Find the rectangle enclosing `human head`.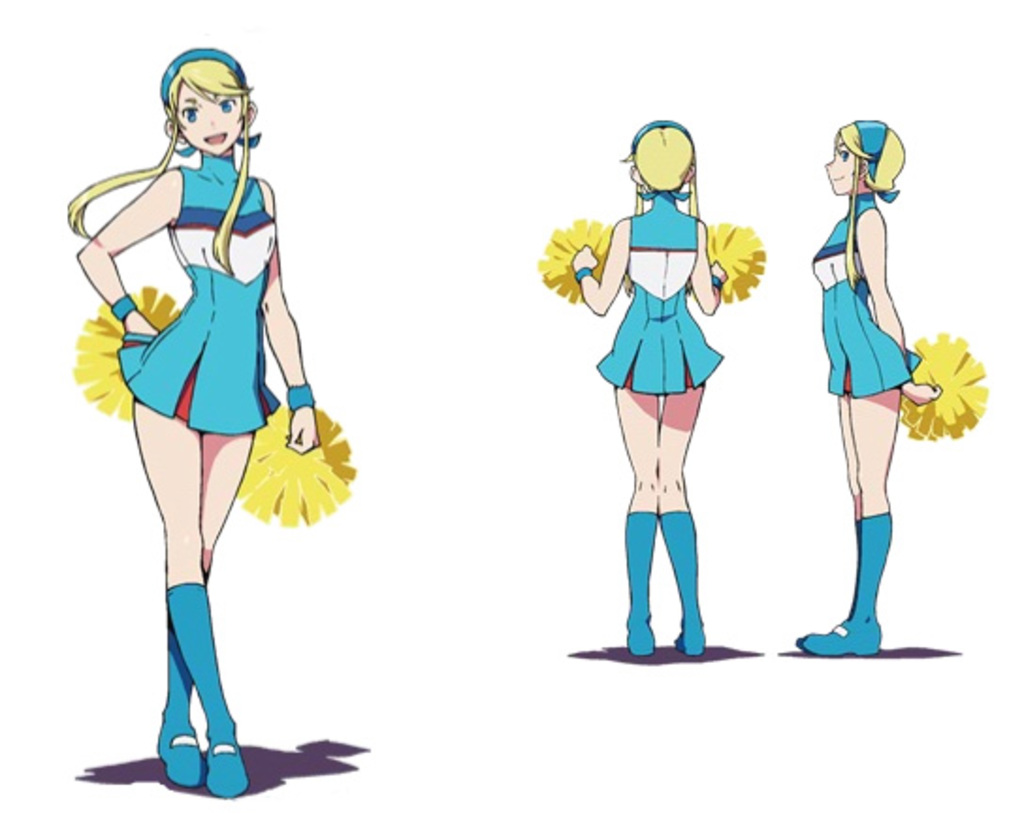
region(145, 49, 245, 152).
